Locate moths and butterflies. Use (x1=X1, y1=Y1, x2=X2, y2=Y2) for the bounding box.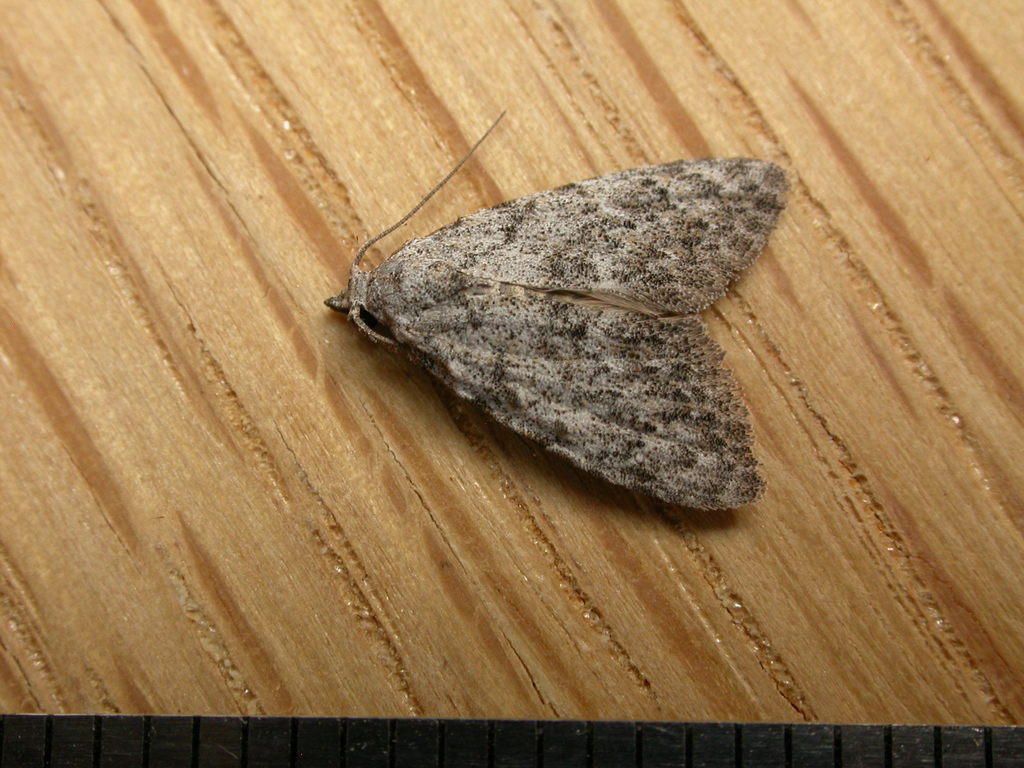
(x1=327, y1=108, x2=801, y2=516).
